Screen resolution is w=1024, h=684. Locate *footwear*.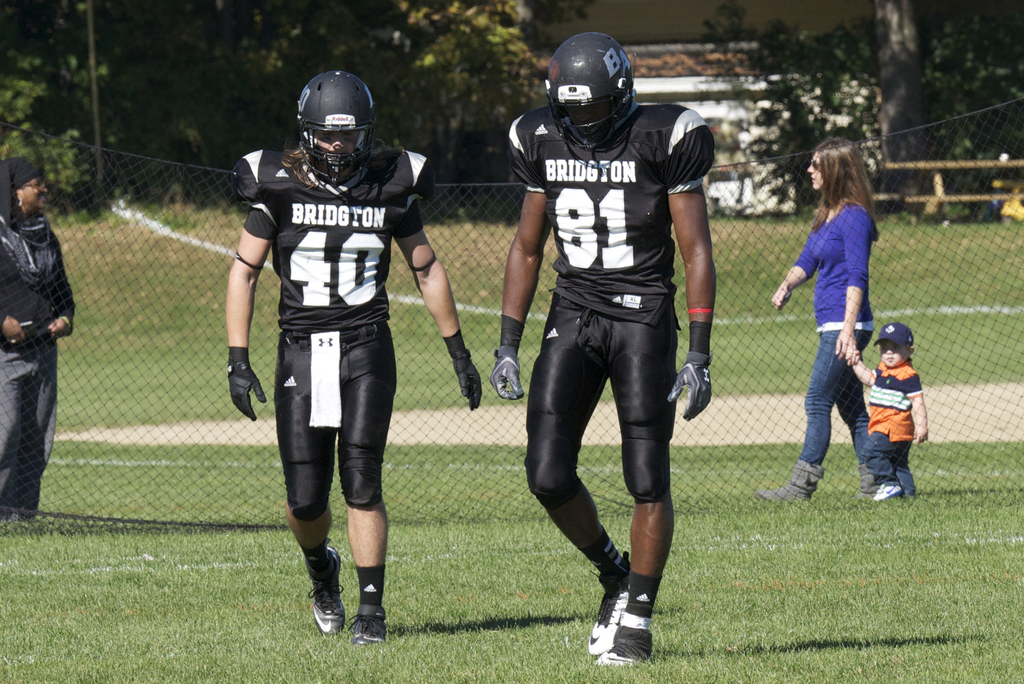
crop(760, 459, 826, 501).
